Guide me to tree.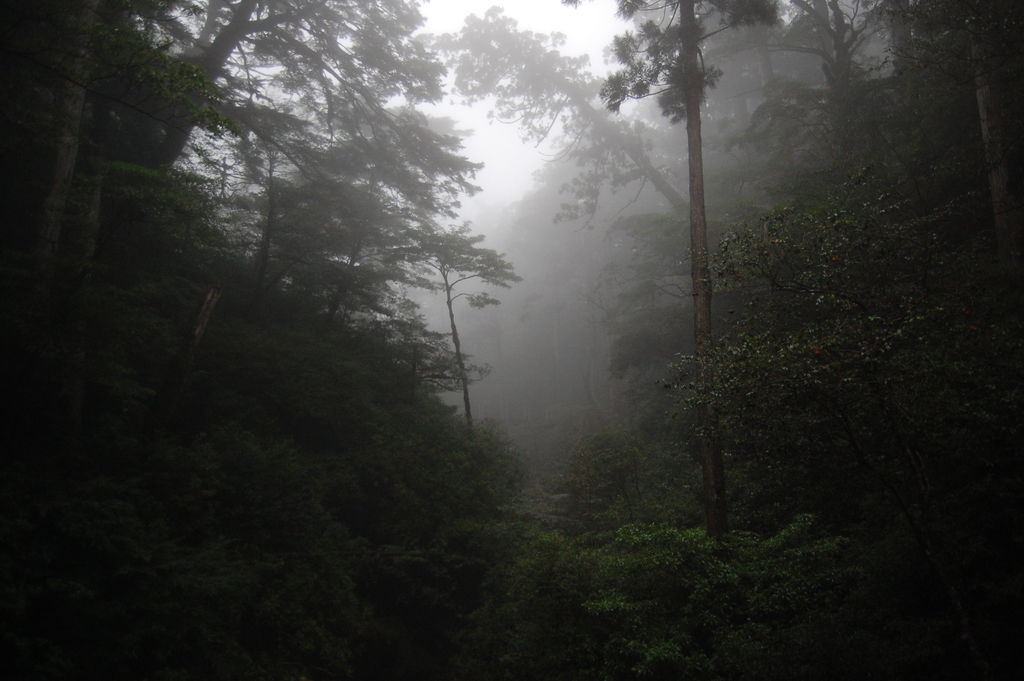
Guidance: <bbox>285, 42, 476, 469</bbox>.
